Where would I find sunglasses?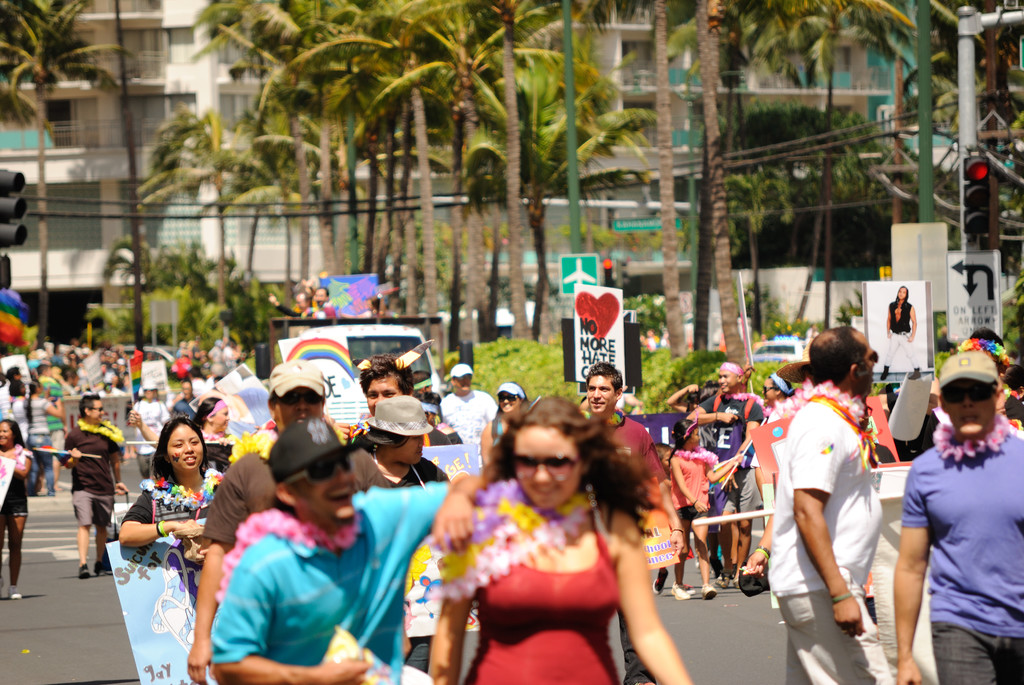
At bbox(500, 395, 516, 401).
